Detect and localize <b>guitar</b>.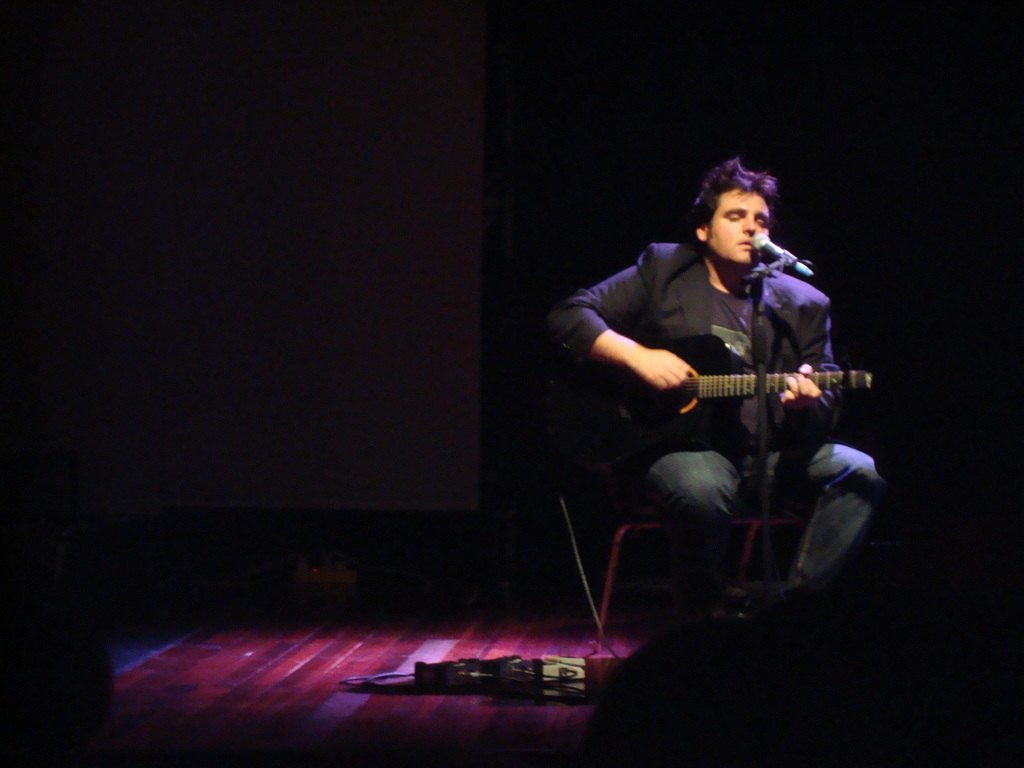
Localized at x1=577, y1=317, x2=883, y2=465.
